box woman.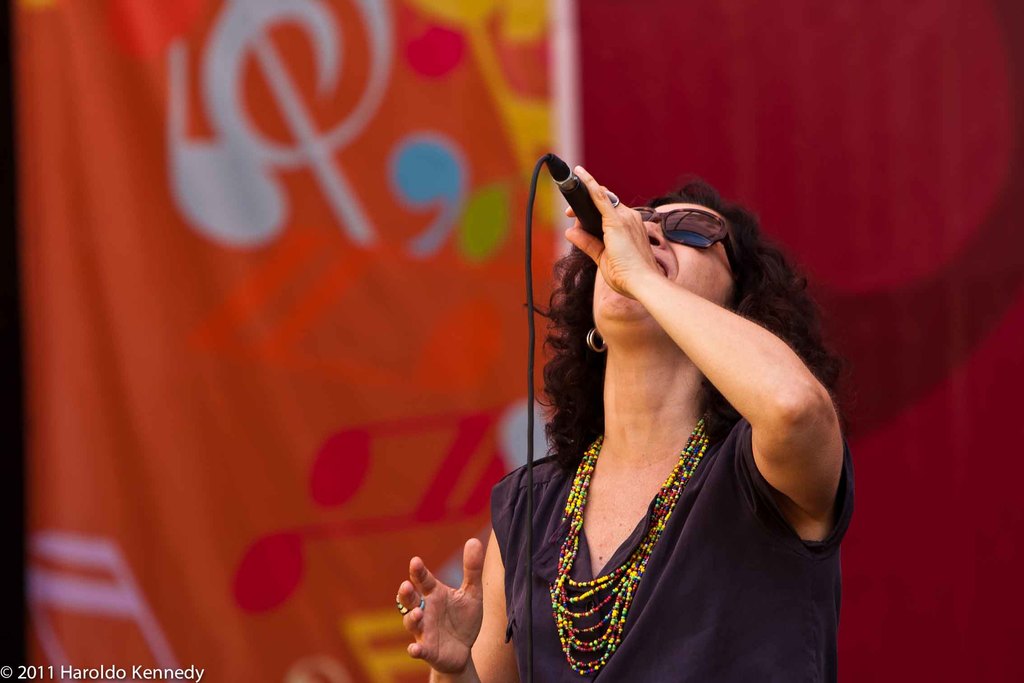
l=447, t=111, r=871, b=675.
